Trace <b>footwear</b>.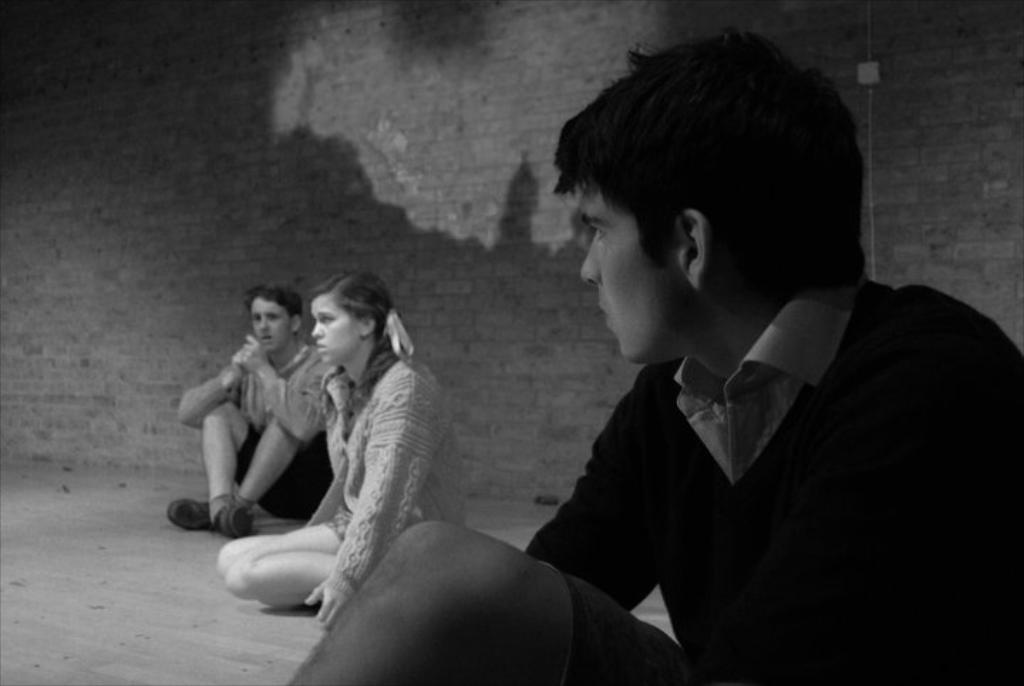
Traced to [168, 497, 212, 534].
